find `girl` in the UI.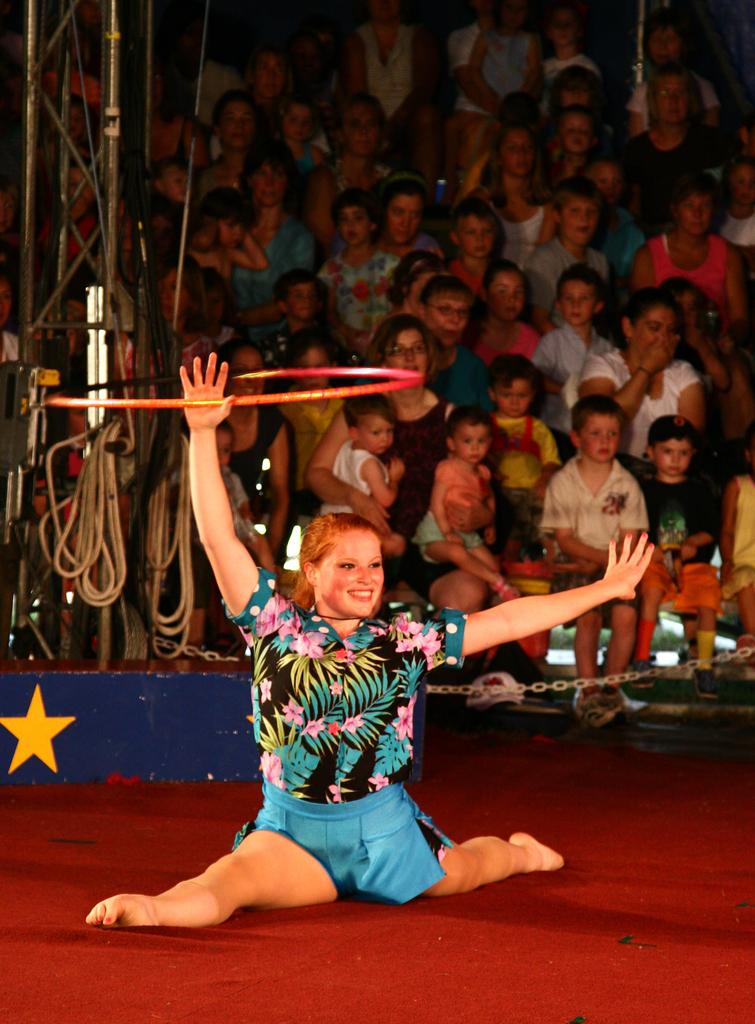
UI element at [x1=190, y1=186, x2=264, y2=269].
